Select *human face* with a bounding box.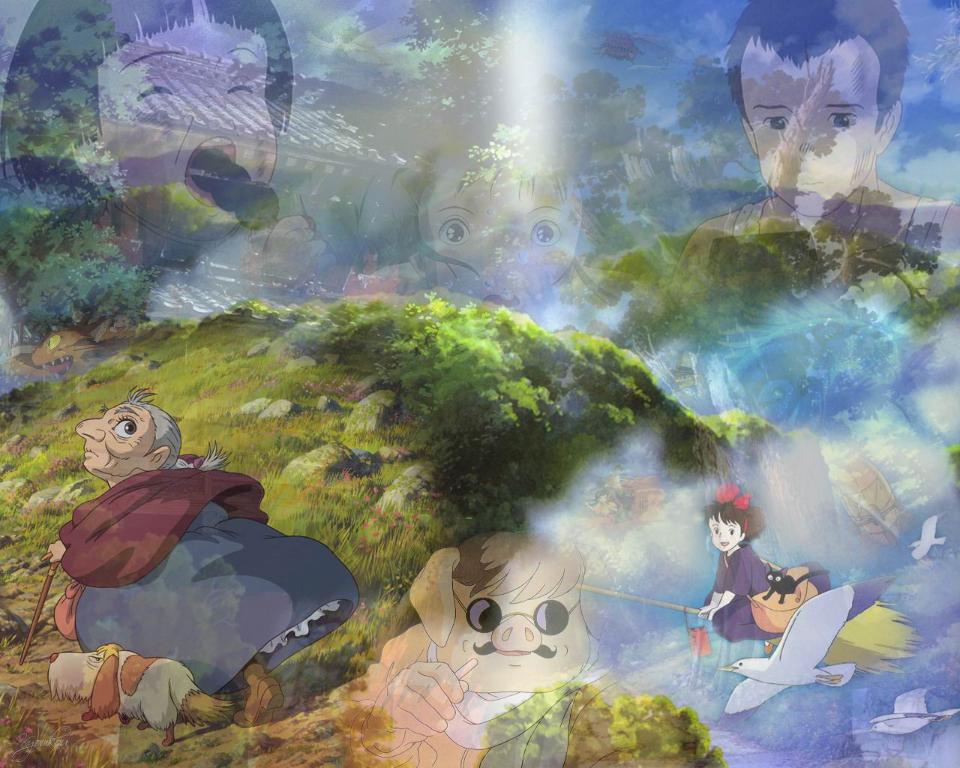
locate(102, 22, 277, 220).
